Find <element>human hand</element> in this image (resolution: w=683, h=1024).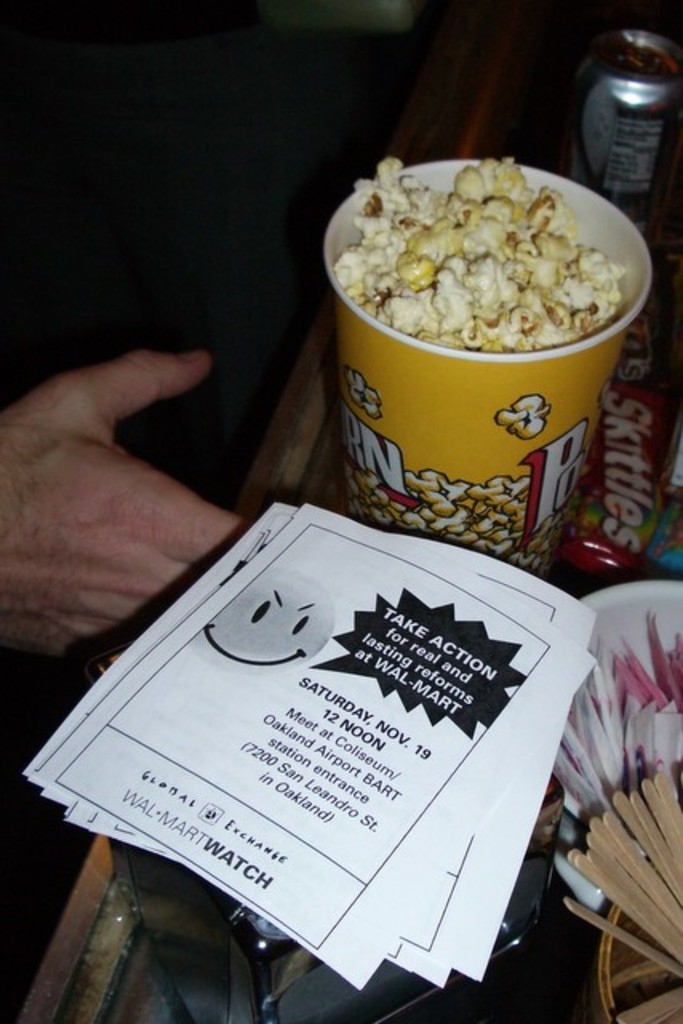
locate(3, 341, 240, 662).
